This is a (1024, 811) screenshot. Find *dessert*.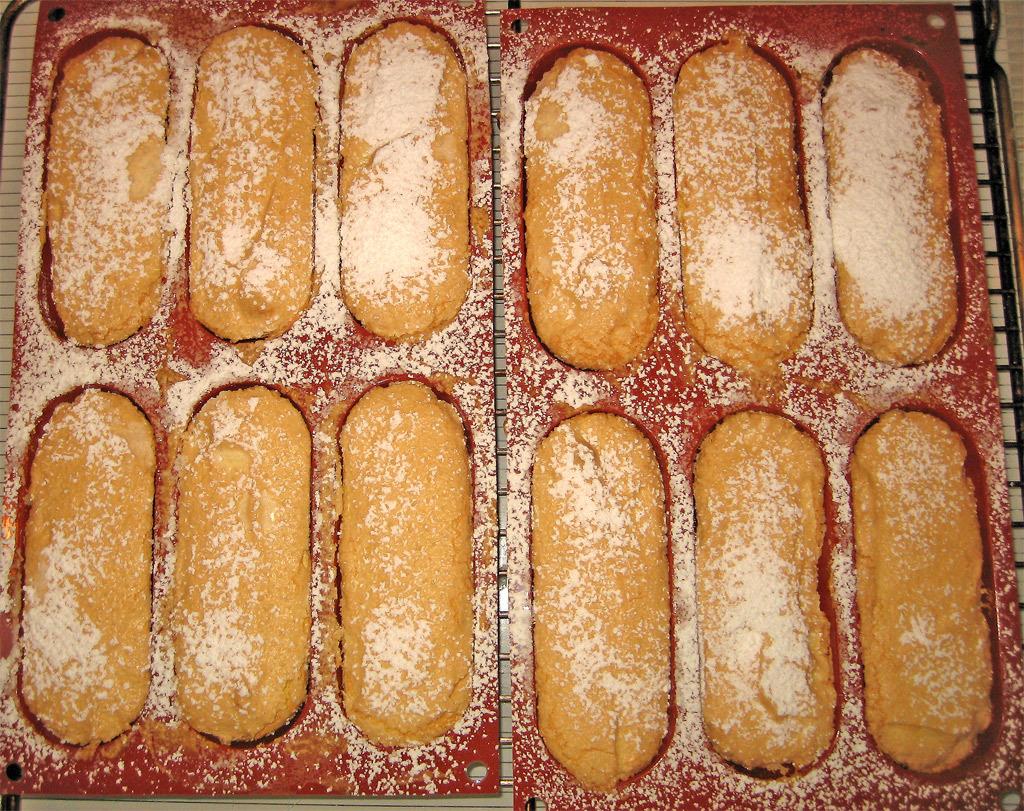
Bounding box: [x1=335, y1=21, x2=470, y2=339].
